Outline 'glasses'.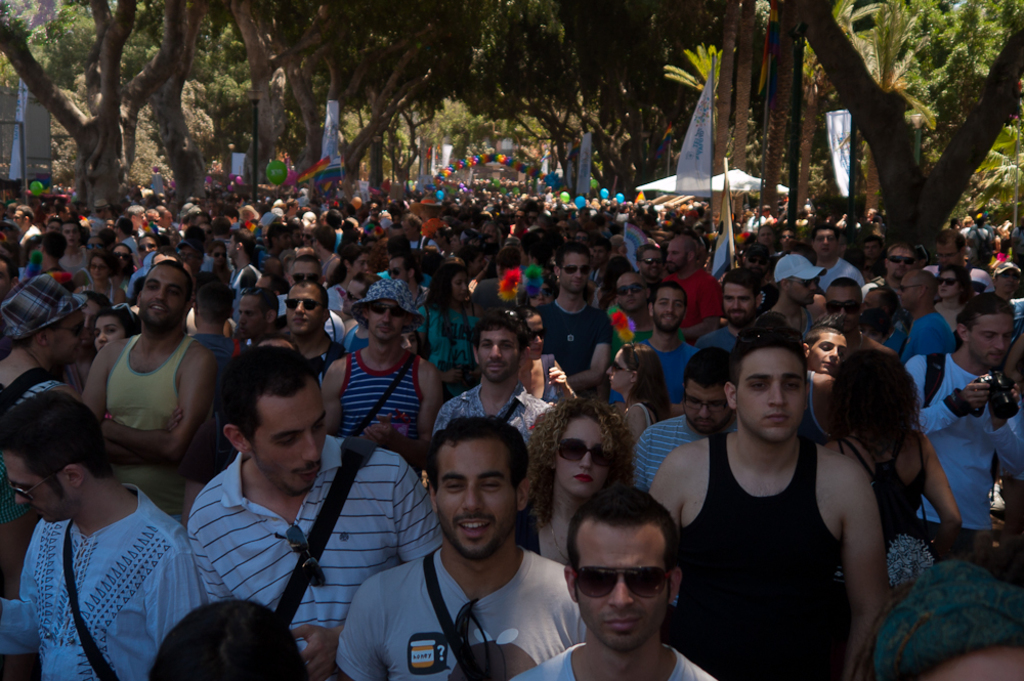
Outline: locate(572, 572, 686, 620).
